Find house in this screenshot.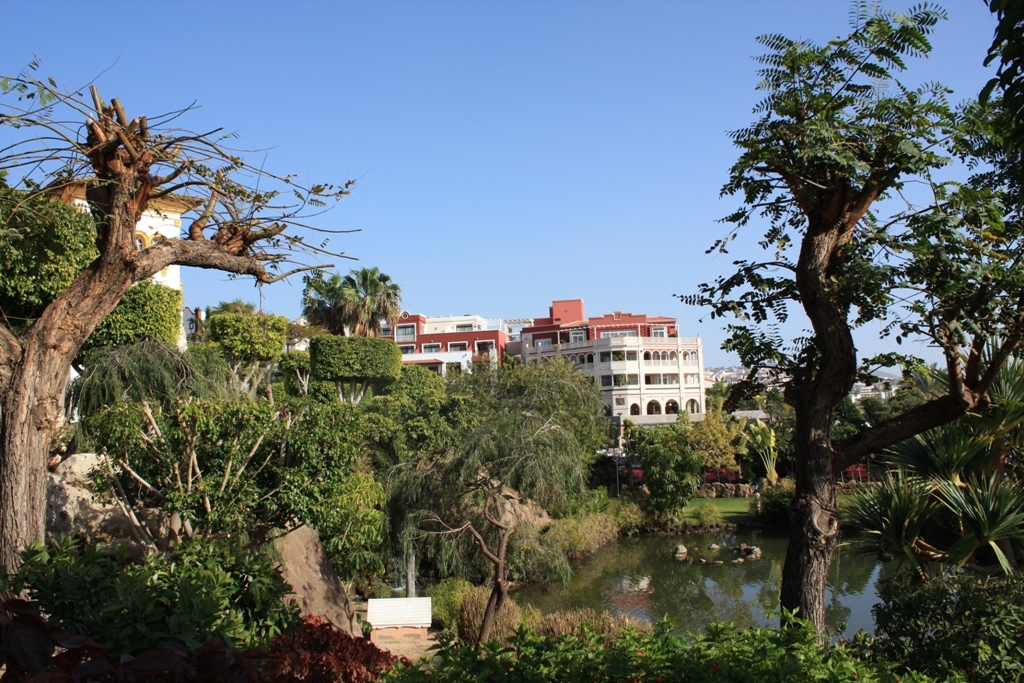
The bounding box for house is l=57, t=184, r=206, b=349.
